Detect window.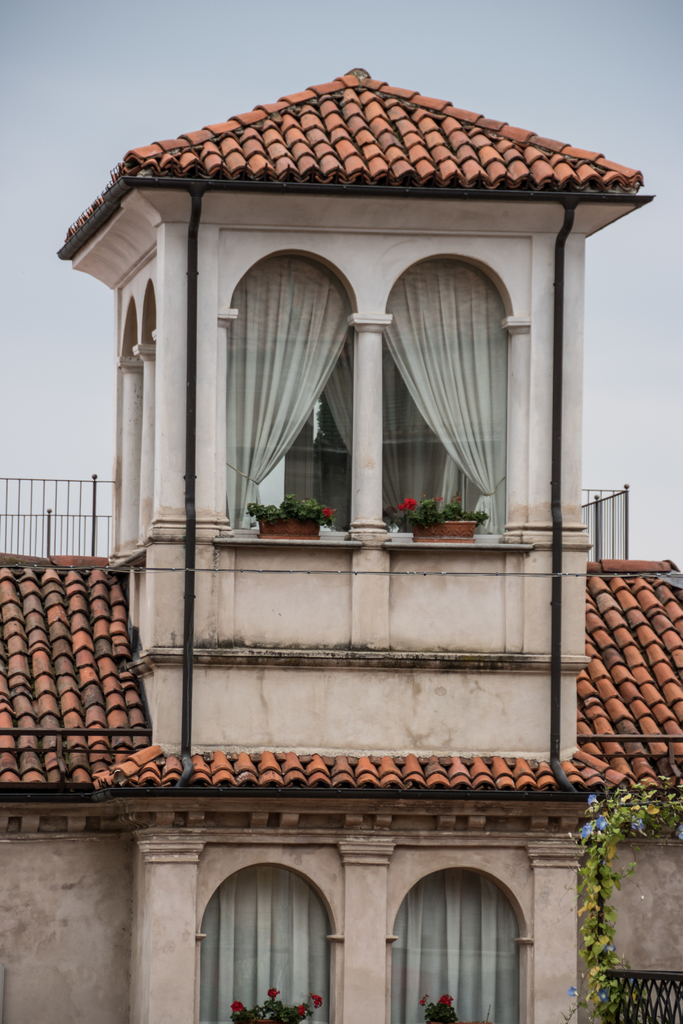
Detected at <region>217, 253, 365, 545</region>.
